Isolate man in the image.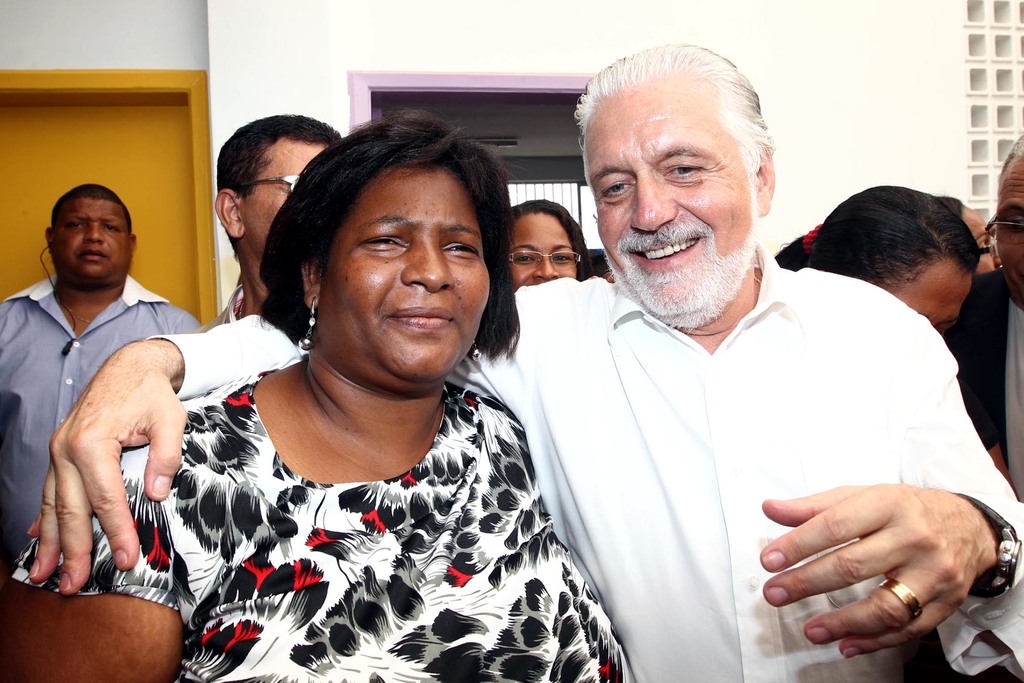
Isolated region: x1=0, y1=181, x2=208, y2=567.
